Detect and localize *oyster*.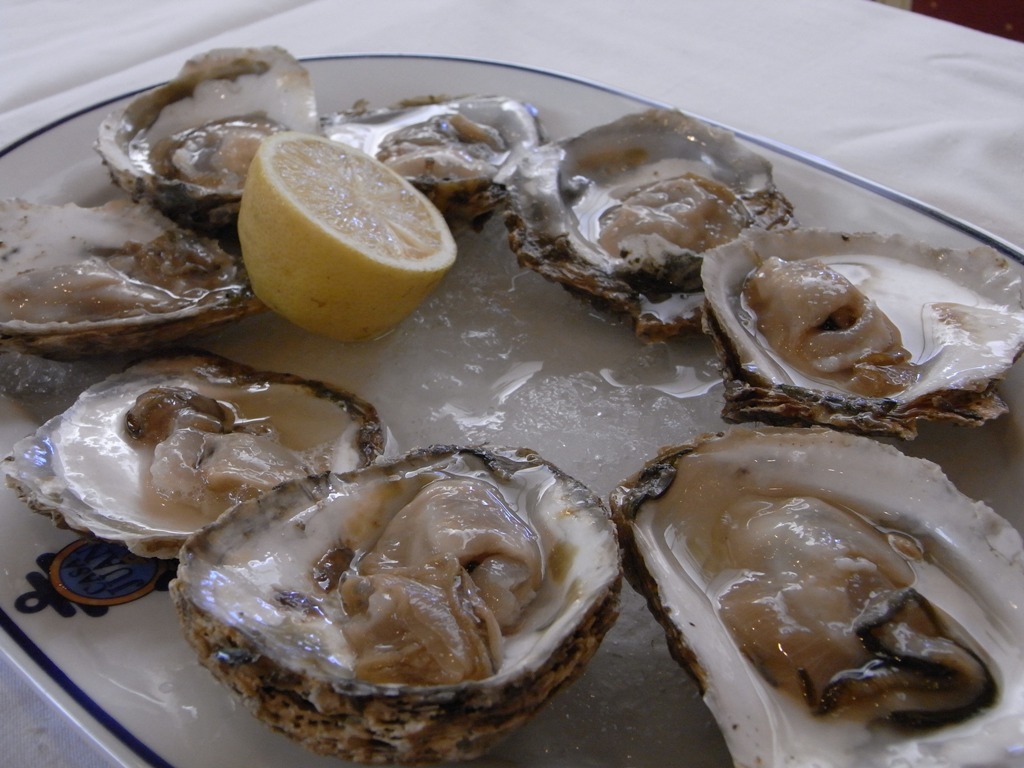
Localized at (x1=90, y1=39, x2=323, y2=238).
